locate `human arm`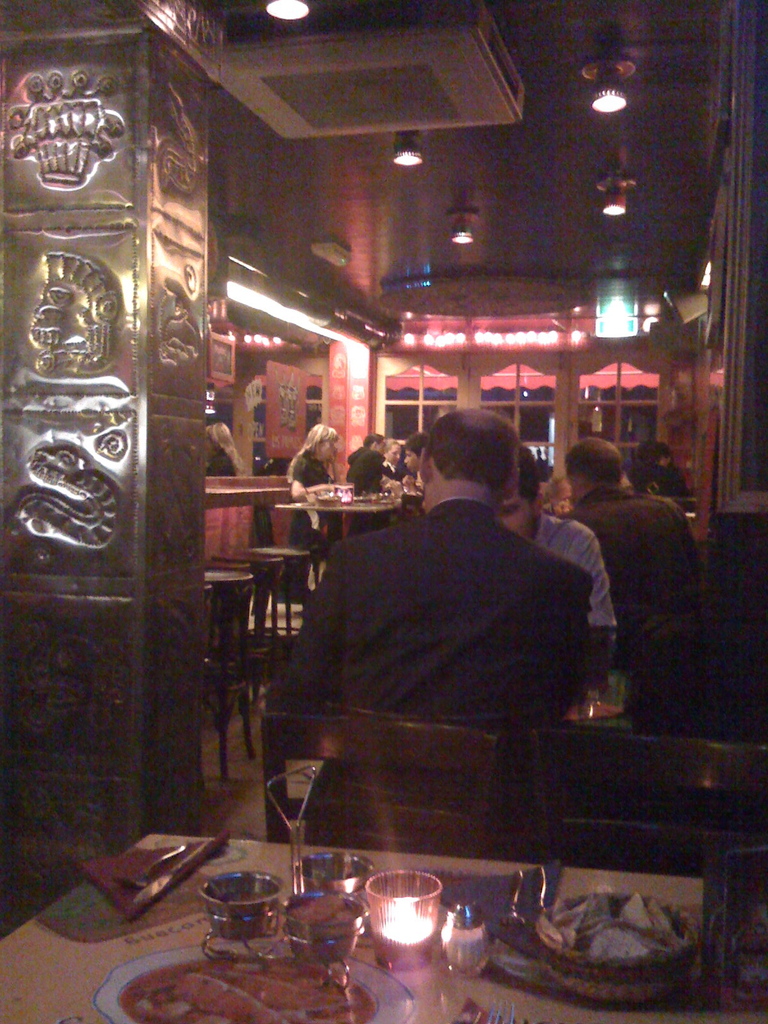
locate(574, 535, 620, 627)
